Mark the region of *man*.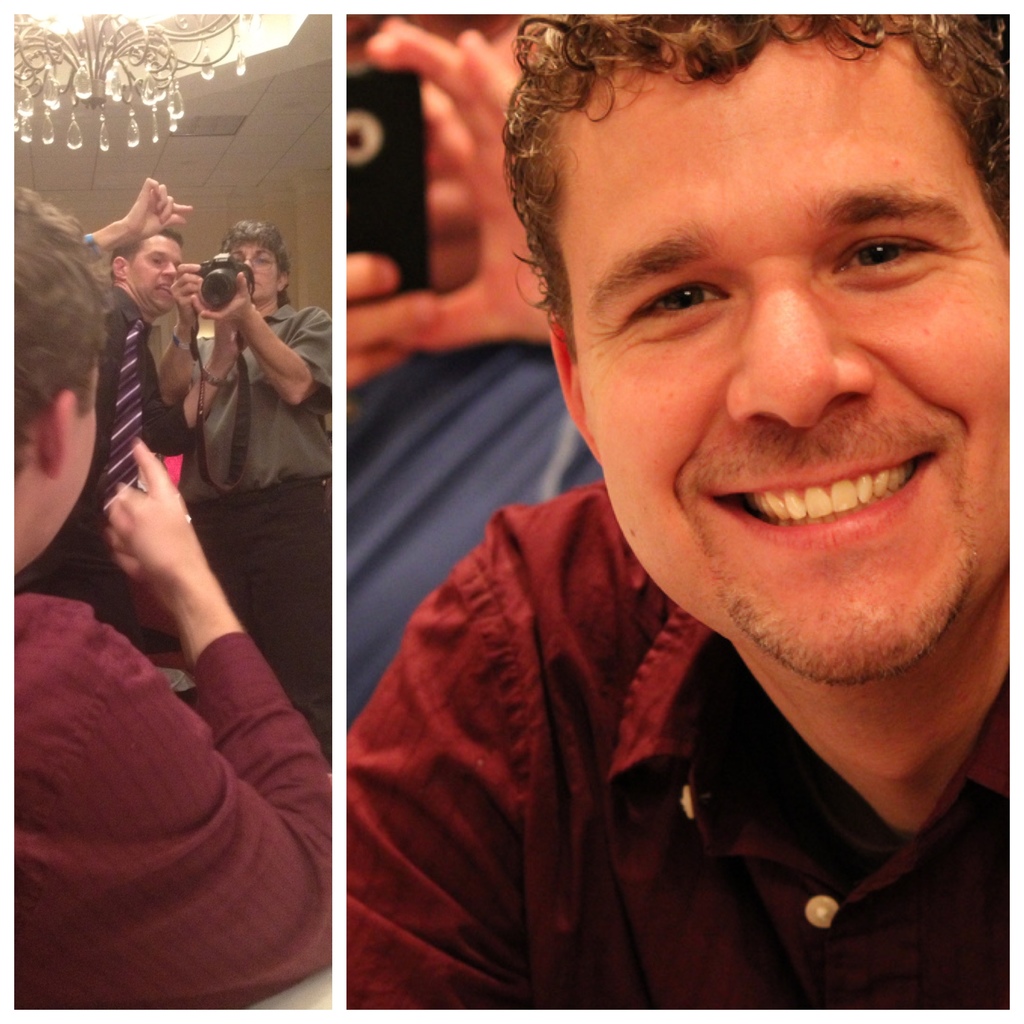
Region: bbox=(345, 15, 606, 732).
